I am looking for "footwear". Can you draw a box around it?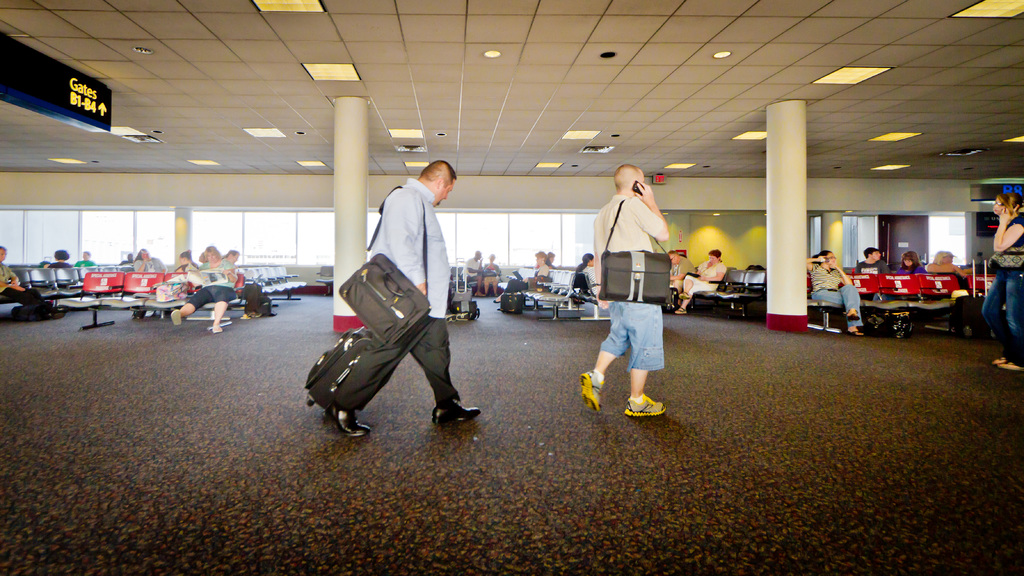
Sure, the bounding box is [x1=675, y1=312, x2=687, y2=314].
